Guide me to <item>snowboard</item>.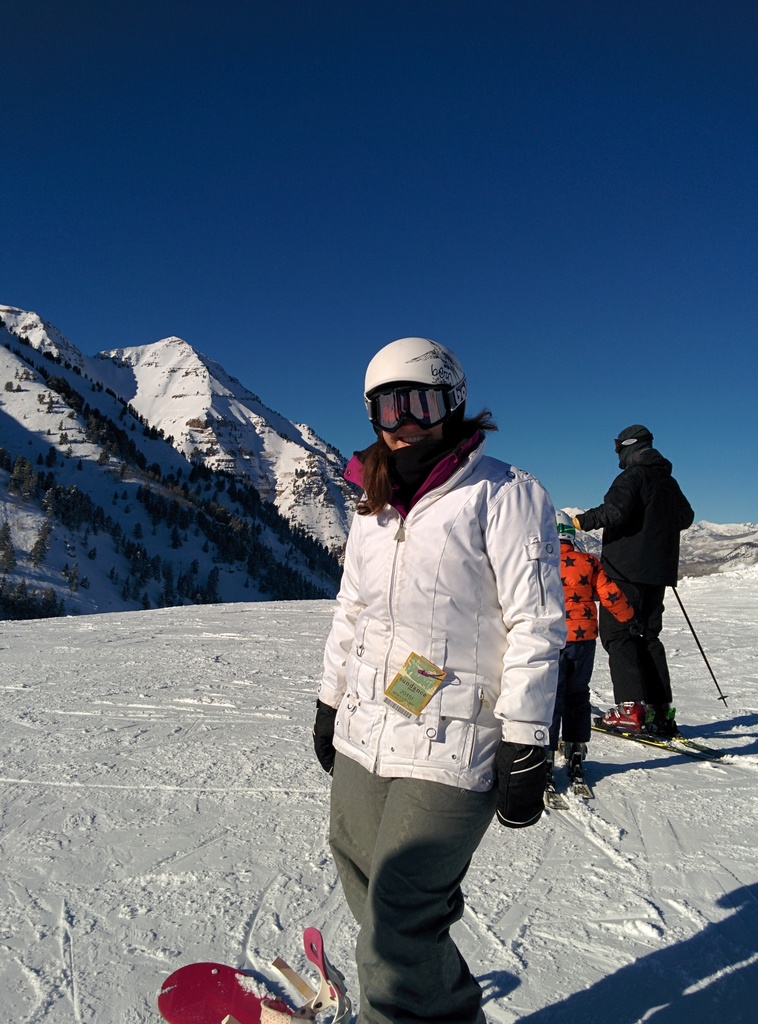
Guidance: 543/776/567/812.
